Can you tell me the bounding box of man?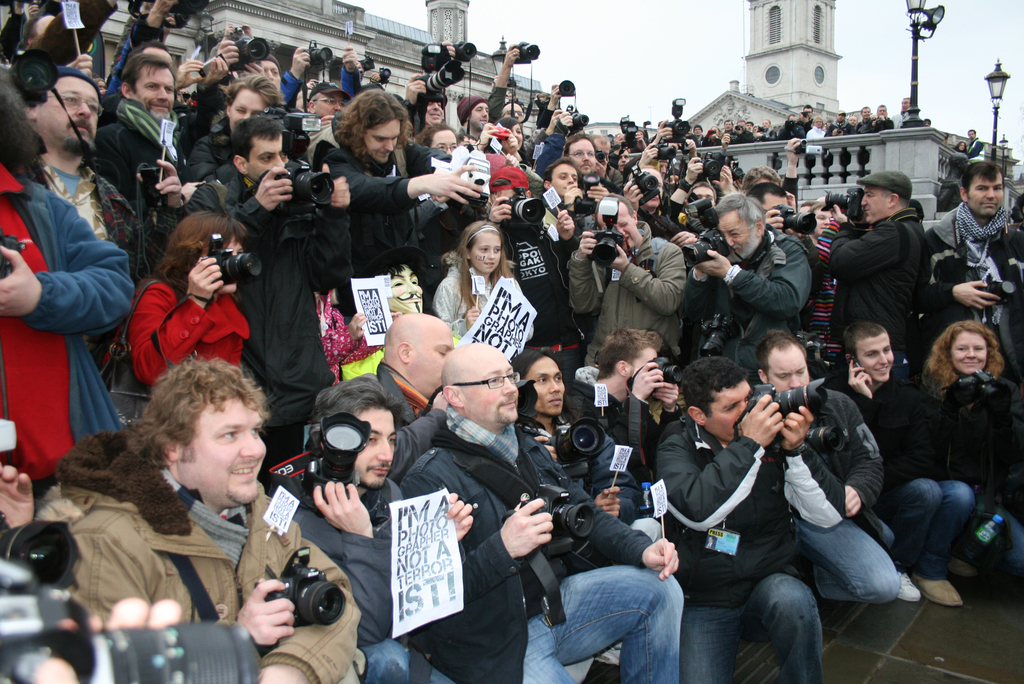
758,334,903,599.
